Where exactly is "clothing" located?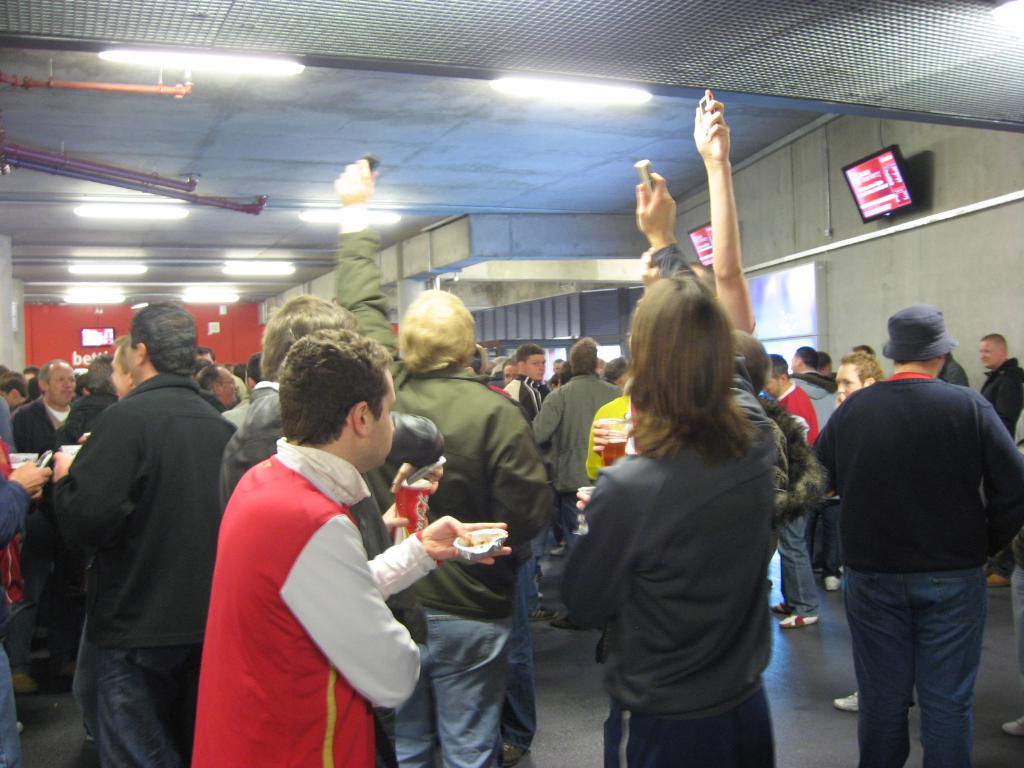
Its bounding box is [573,424,815,767].
